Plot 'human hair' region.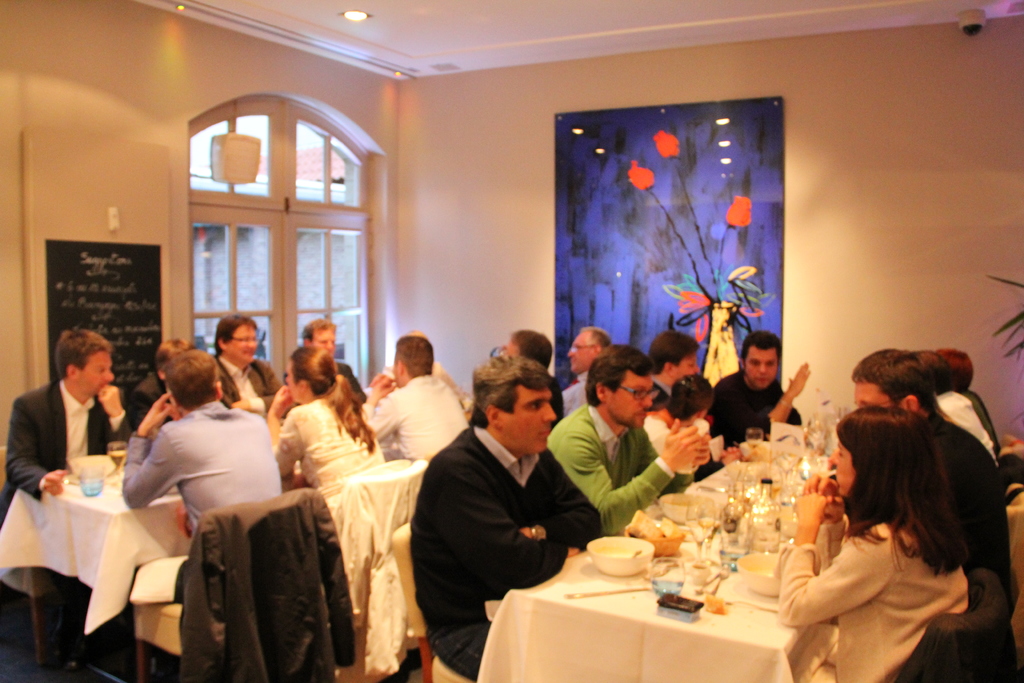
Plotted at 460:354:550:425.
